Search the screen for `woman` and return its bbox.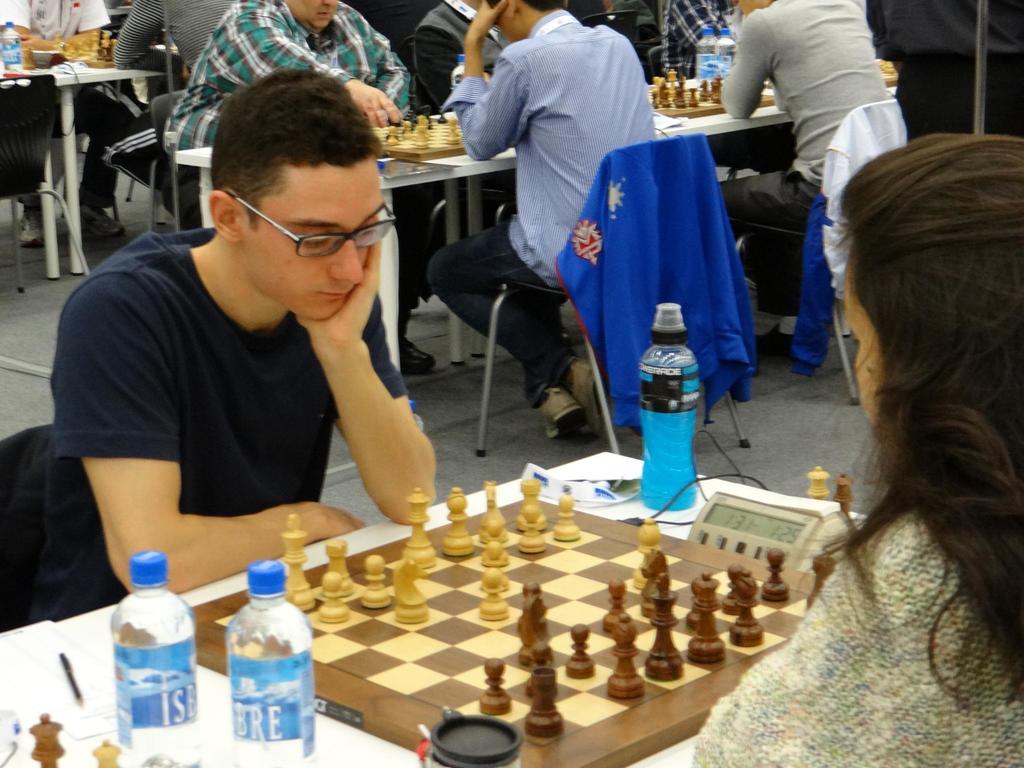
Found: BBox(696, 137, 1023, 767).
